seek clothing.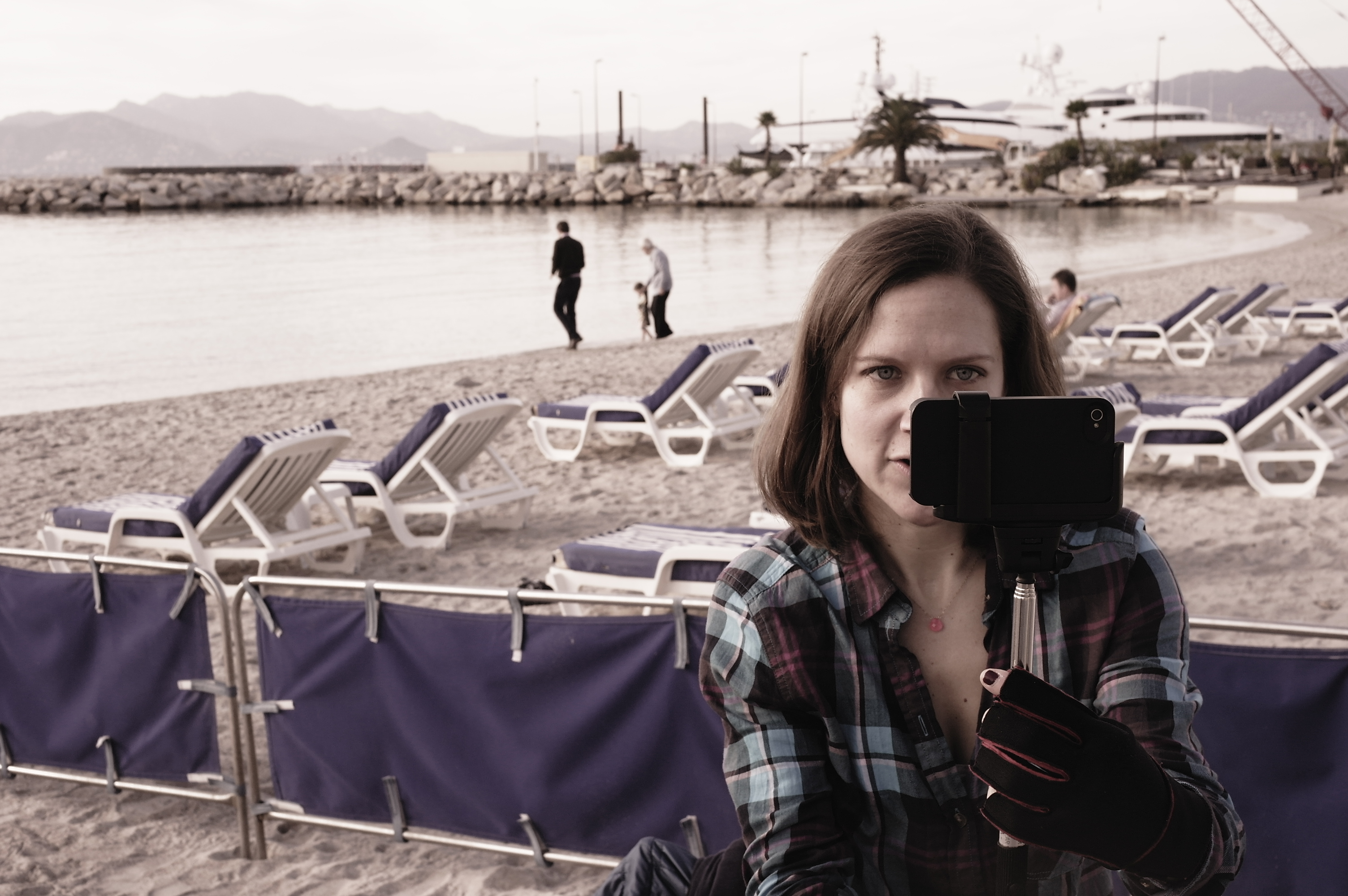
l=313, t=224, r=560, b=401.
